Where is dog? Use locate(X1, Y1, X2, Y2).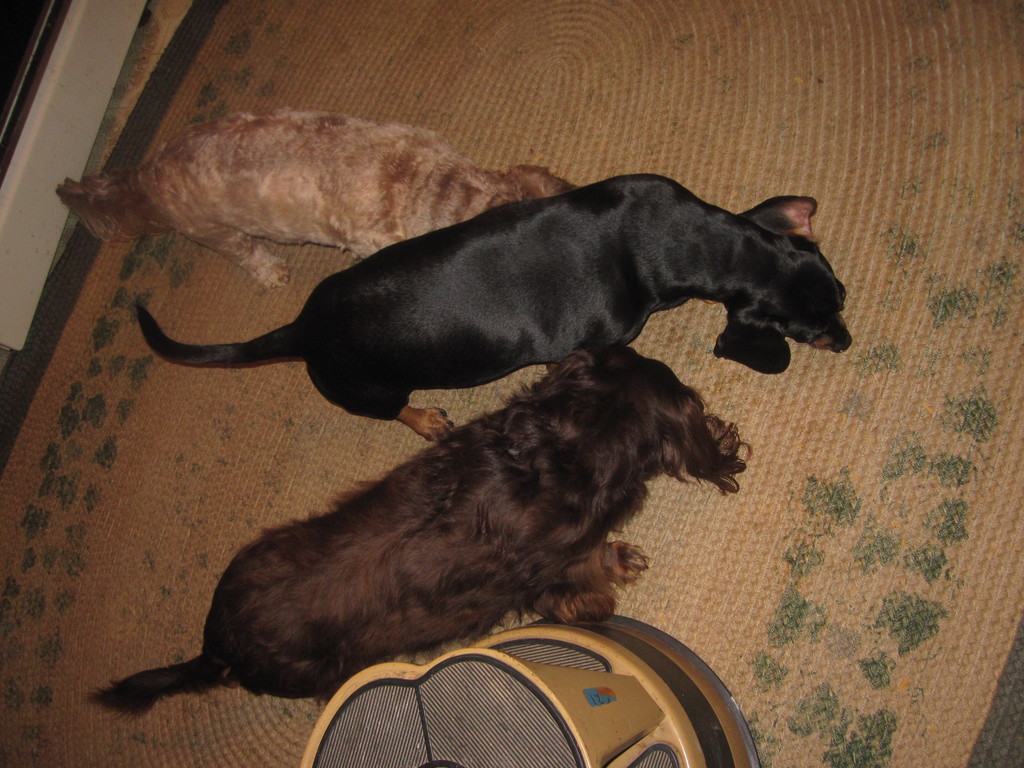
locate(54, 106, 582, 289).
